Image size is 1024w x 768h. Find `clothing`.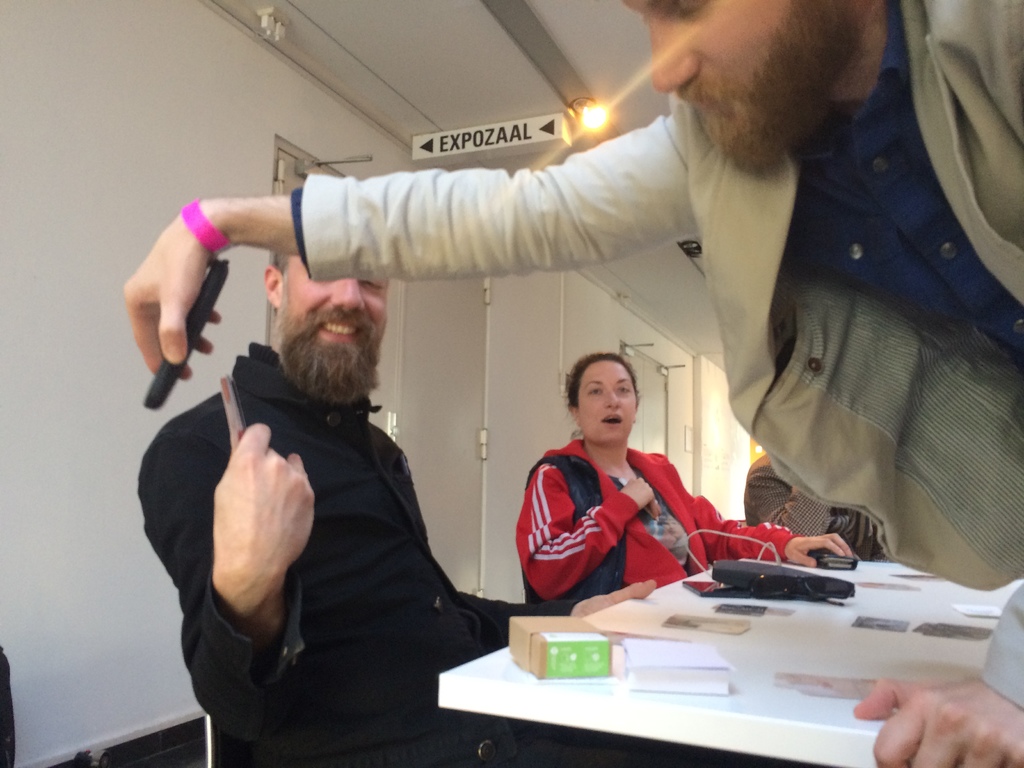
(x1=513, y1=439, x2=783, y2=621).
